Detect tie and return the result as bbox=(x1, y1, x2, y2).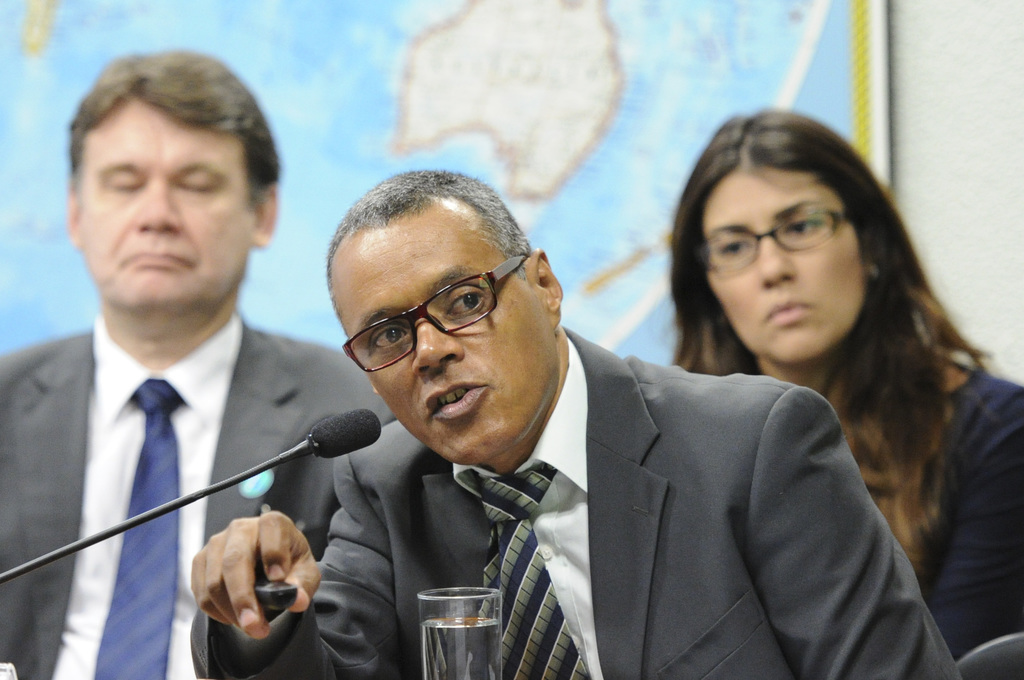
bbox=(86, 380, 200, 679).
